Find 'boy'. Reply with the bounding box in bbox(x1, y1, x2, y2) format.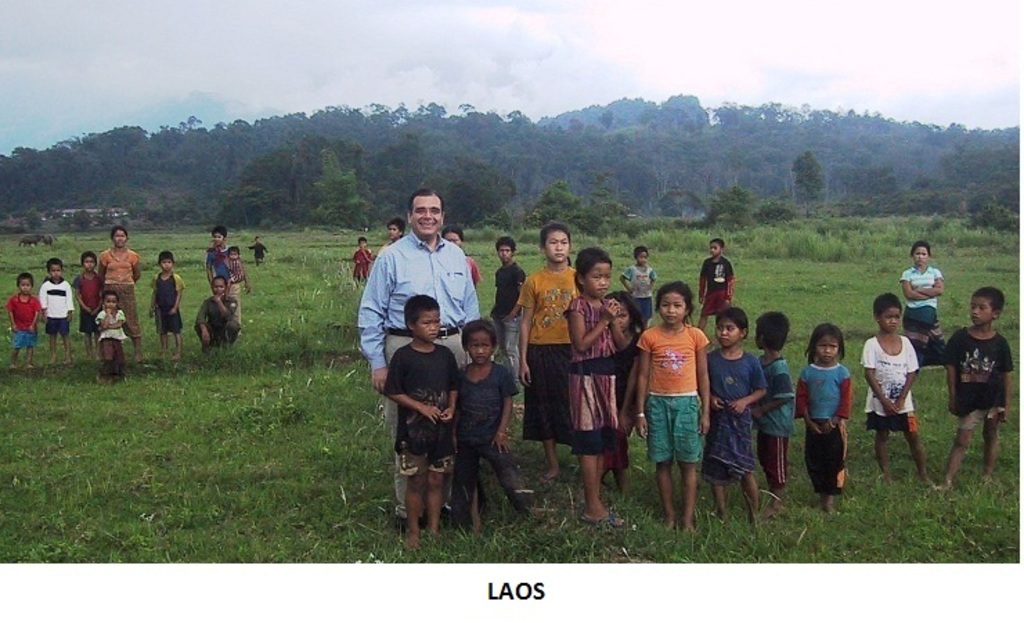
bbox(452, 317, 538, 536).
